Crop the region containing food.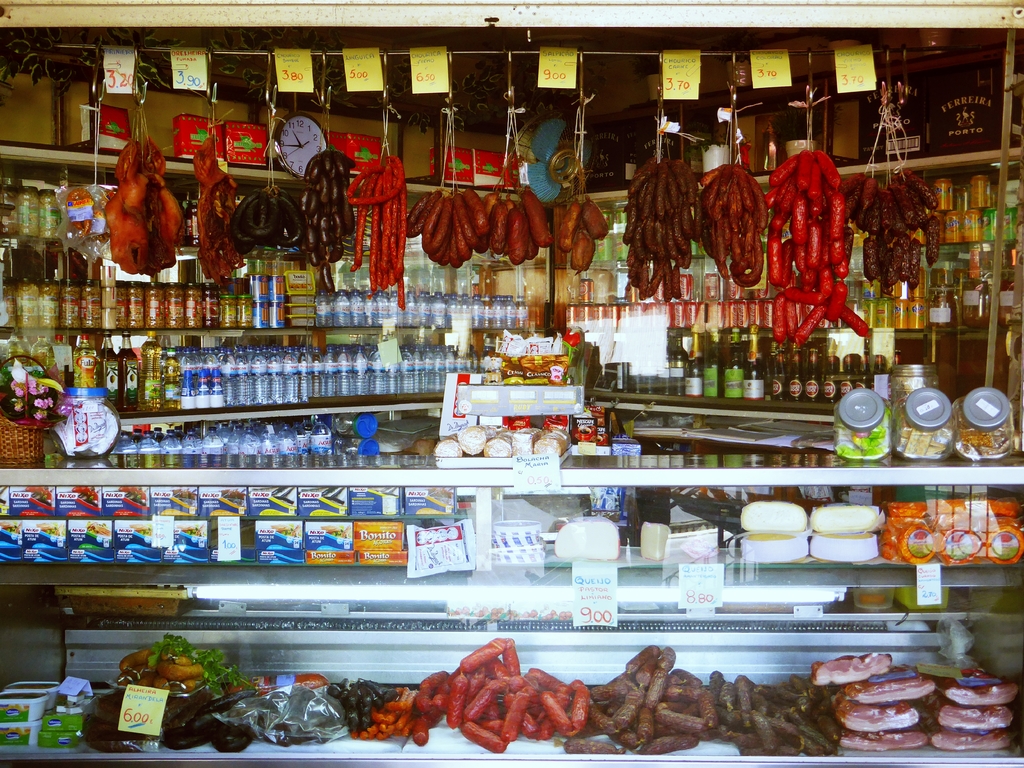
Crop region: bbox=[347, 153, 411, 308].
